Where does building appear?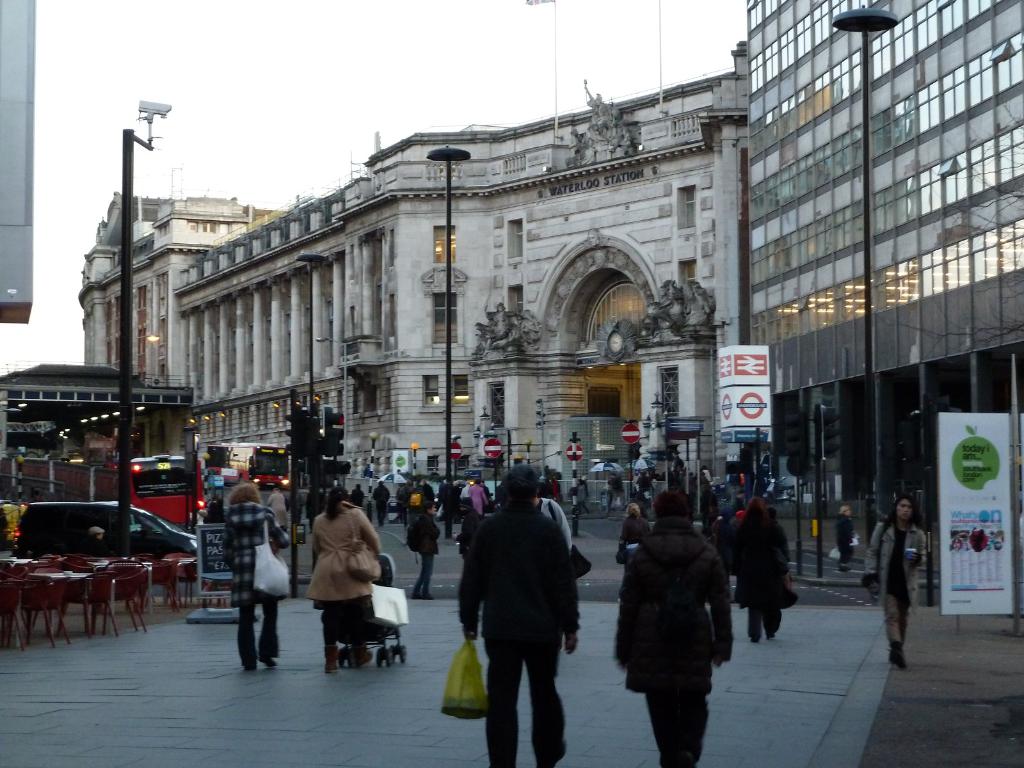
Appears at bbox(79, 65, 739, 515).
